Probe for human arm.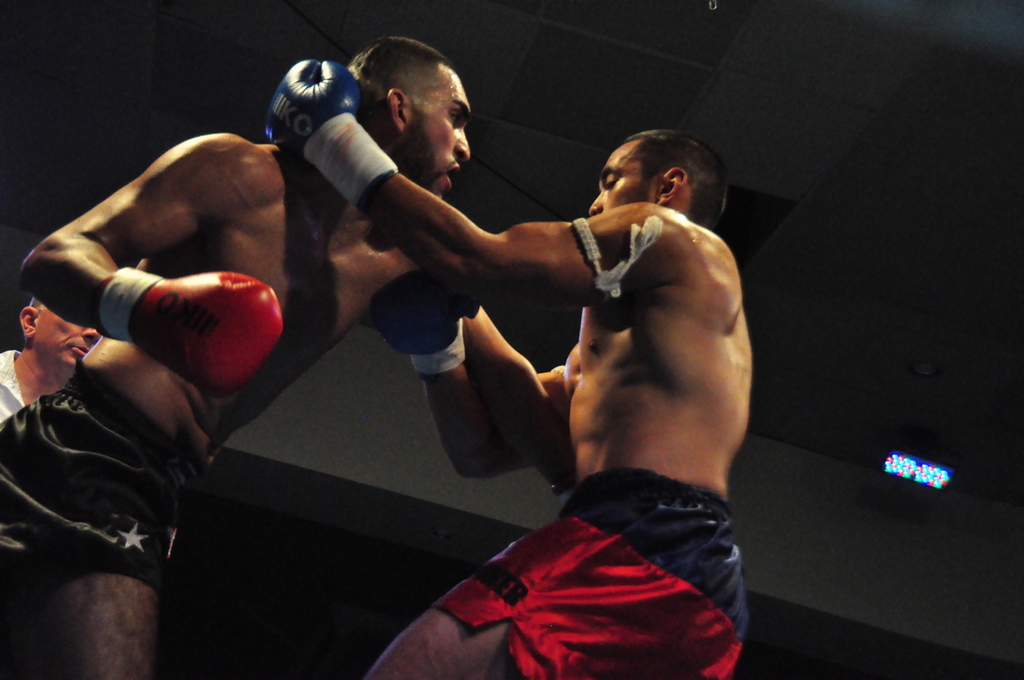
Probe result: 263/59/657/300.
